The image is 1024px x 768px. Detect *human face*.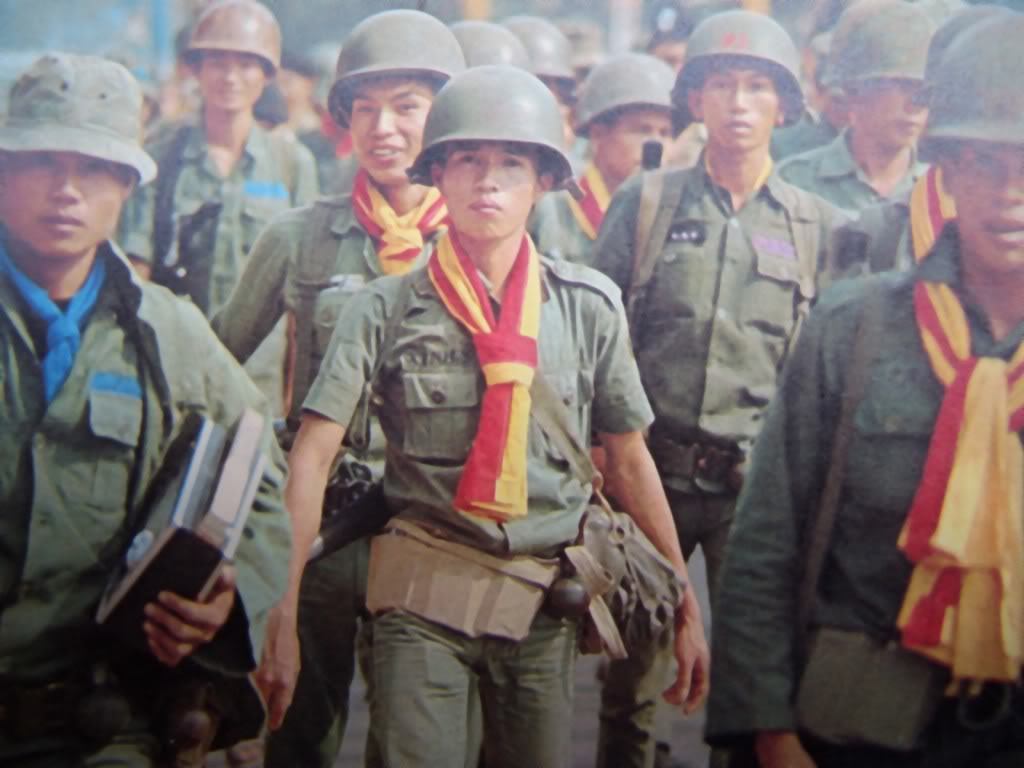
Detection: [442, 142, 539, 237].
